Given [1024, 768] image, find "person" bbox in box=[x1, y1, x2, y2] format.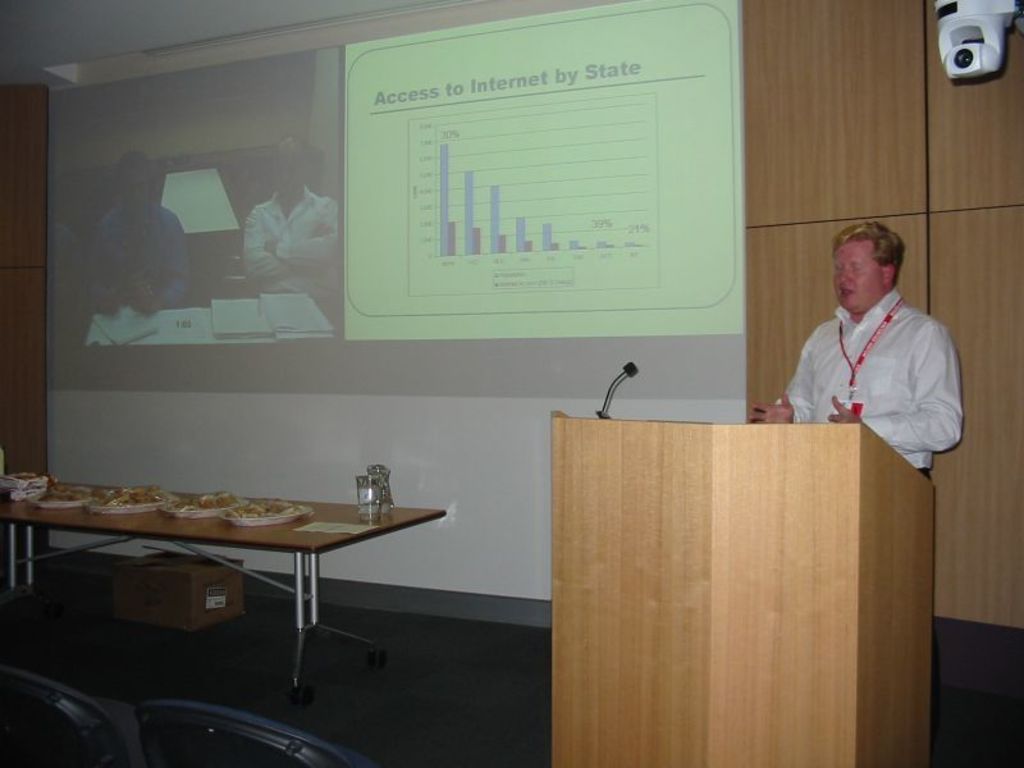
box=[236, 132, 342, 280].
